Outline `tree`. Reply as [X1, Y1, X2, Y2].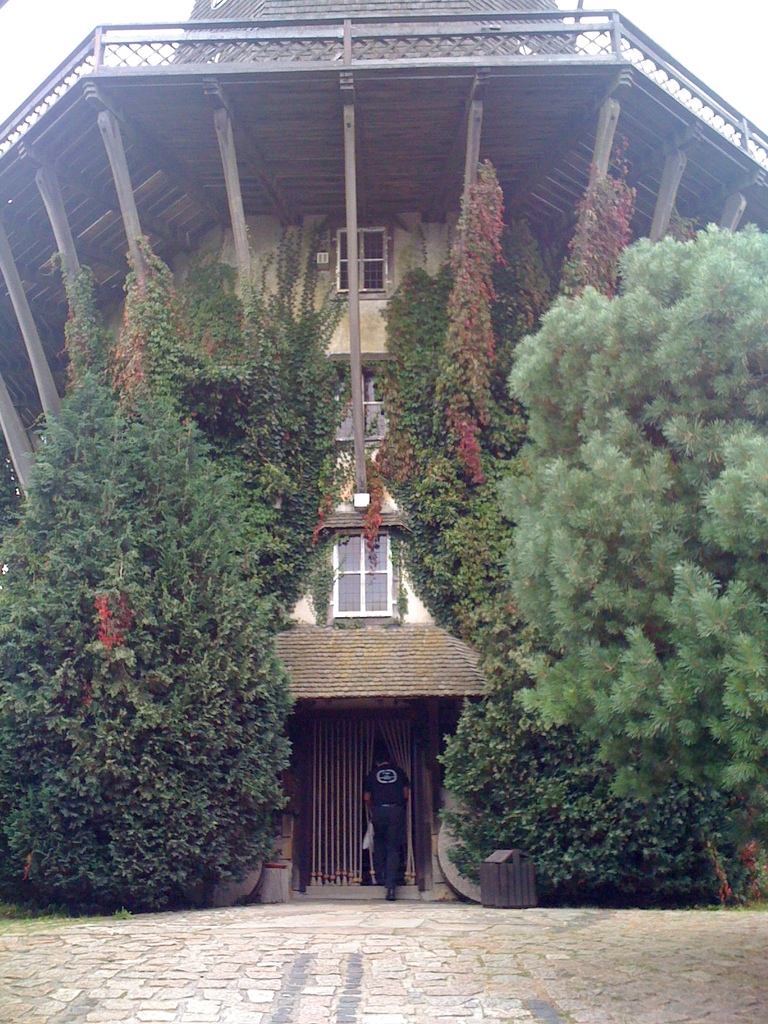
[397, 225, 767, 905].
